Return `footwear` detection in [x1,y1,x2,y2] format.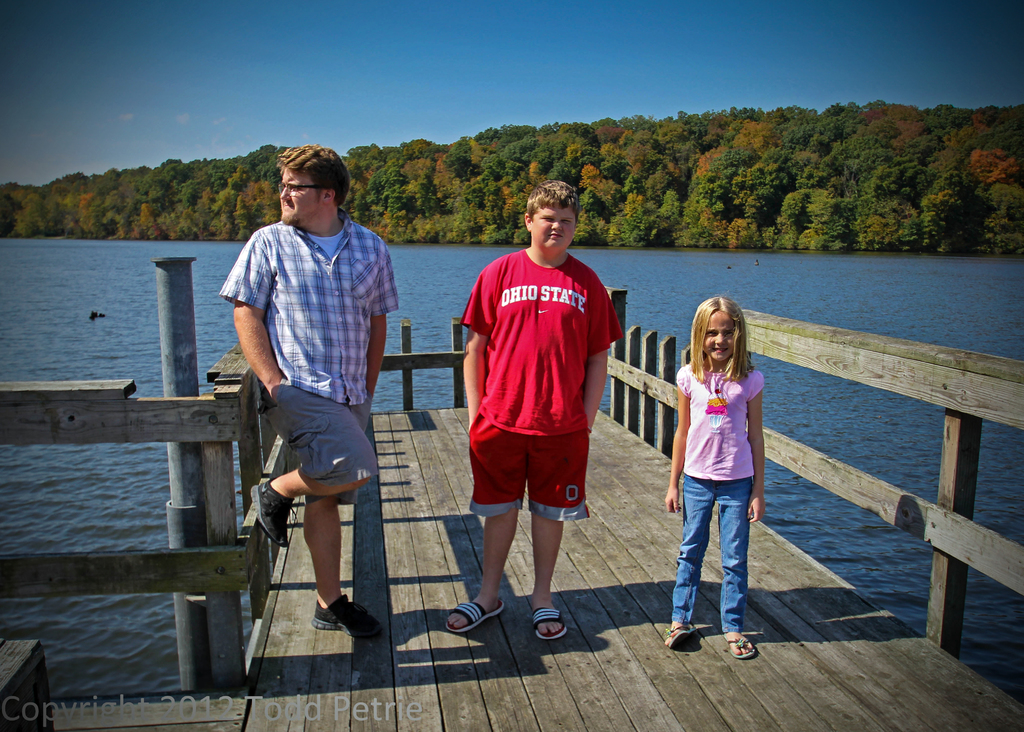
[251,480,300,546].
